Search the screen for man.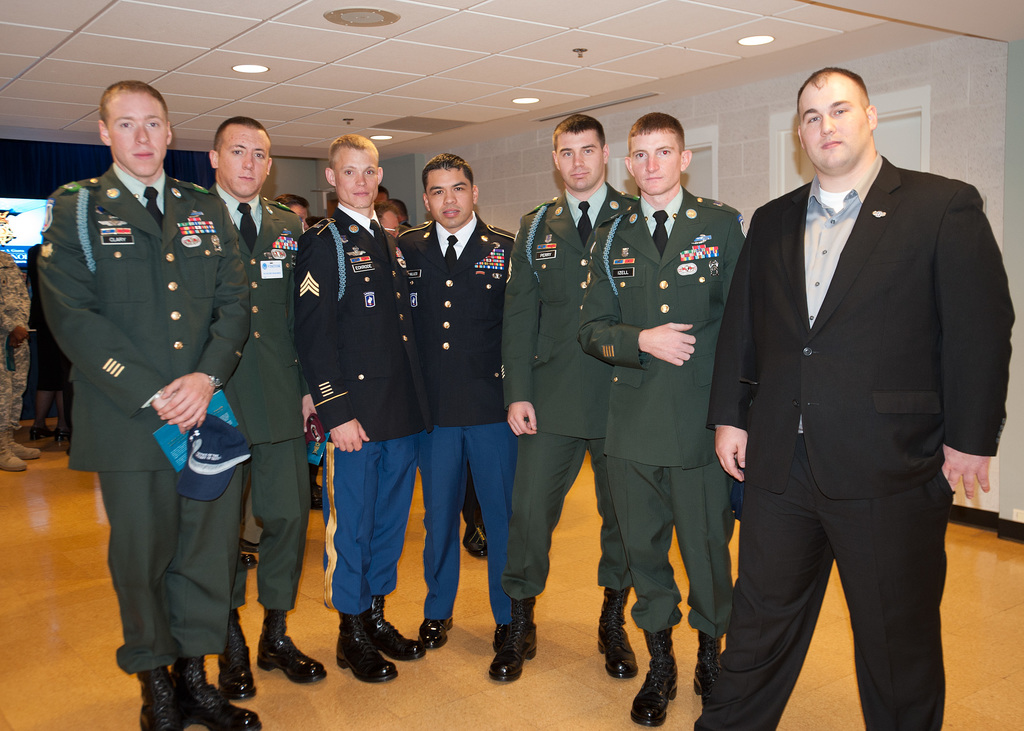
Found at left=276, top=191, right=415, bottom=629.
